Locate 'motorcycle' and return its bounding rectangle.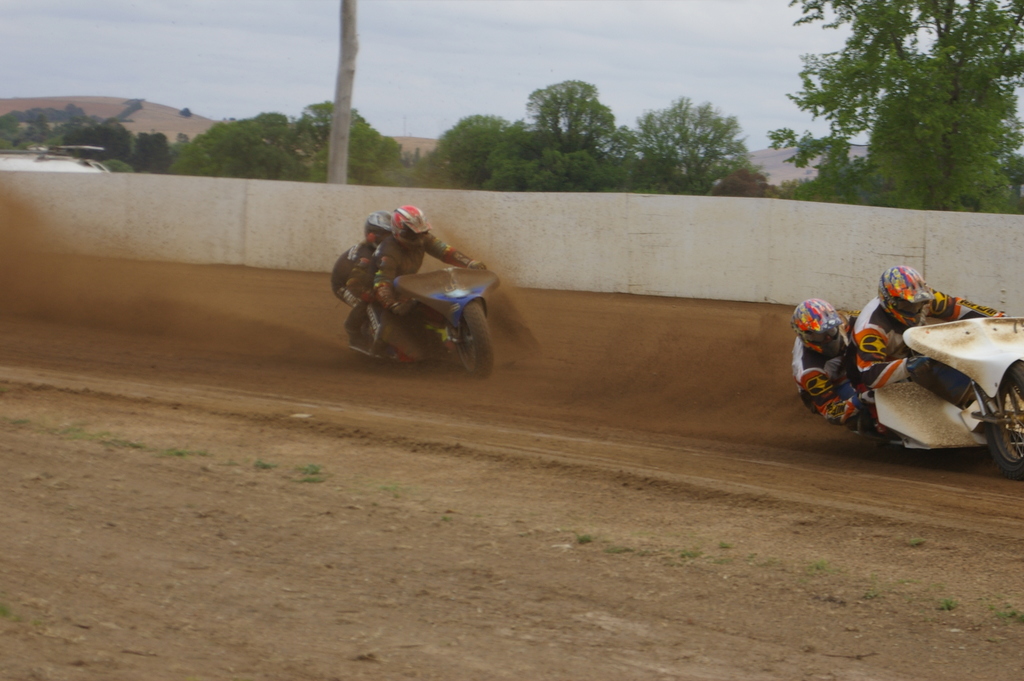
pyautogui.locateOnScreen(340, 236, 504, 370).
